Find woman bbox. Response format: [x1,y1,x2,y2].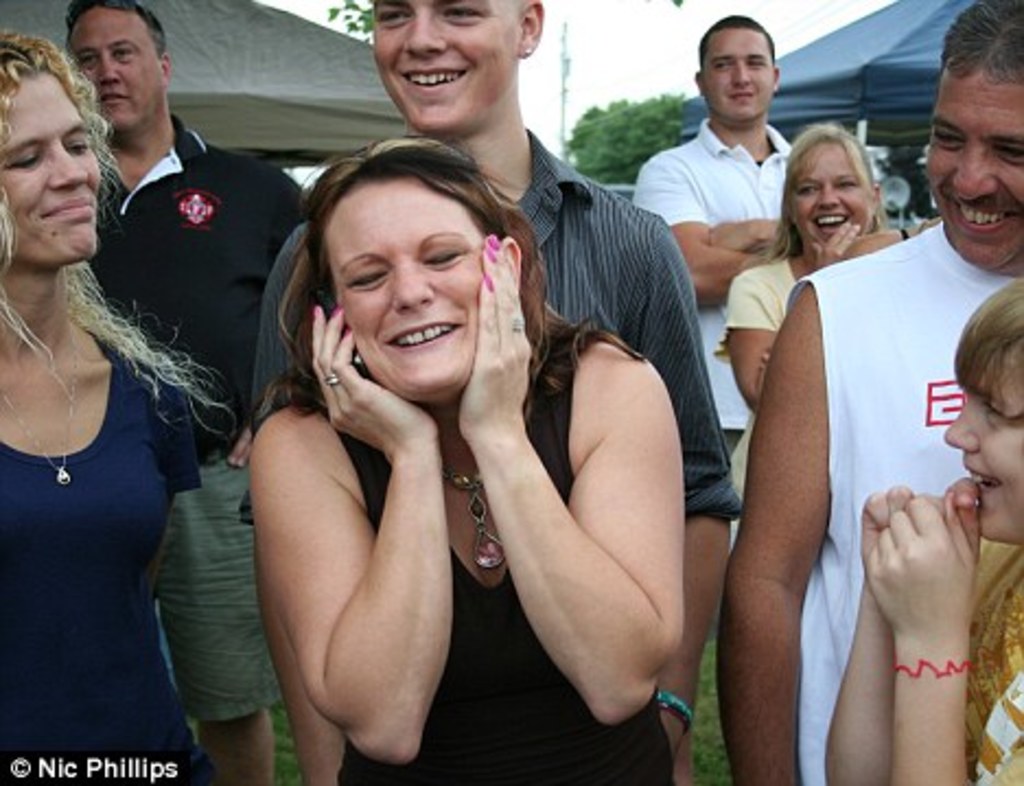
[718,125,906,550].
